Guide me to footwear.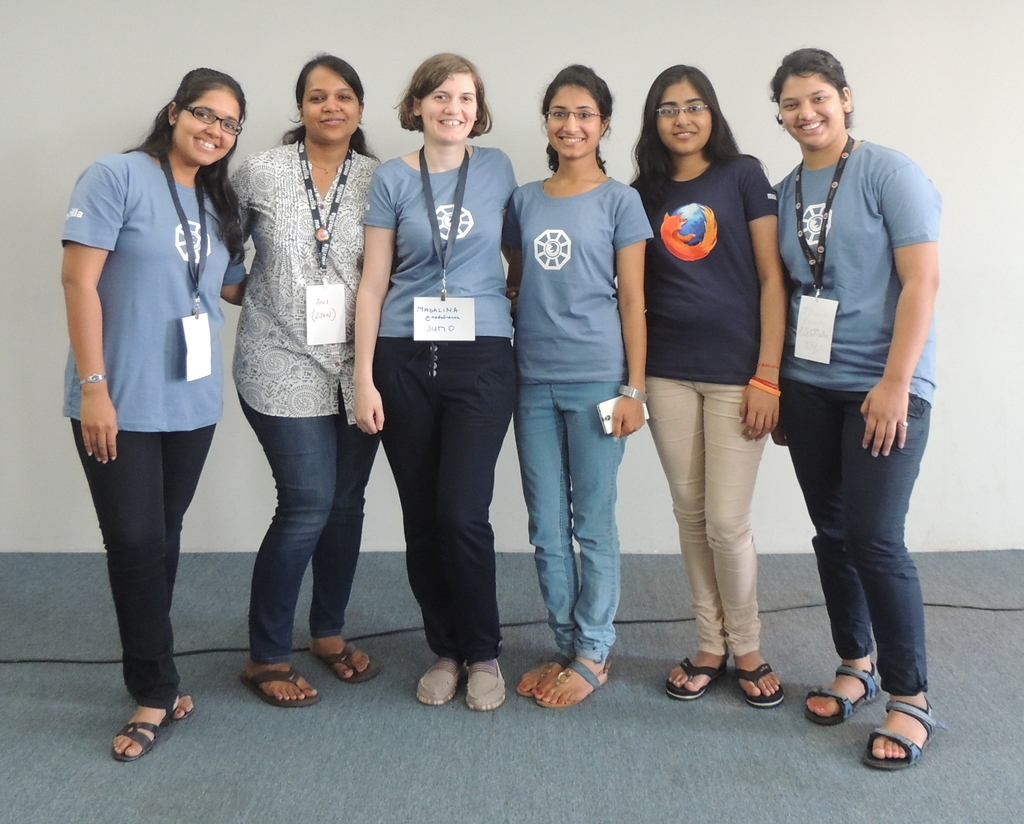
Guidance: <region>732, 661, 785, 709</region>.
